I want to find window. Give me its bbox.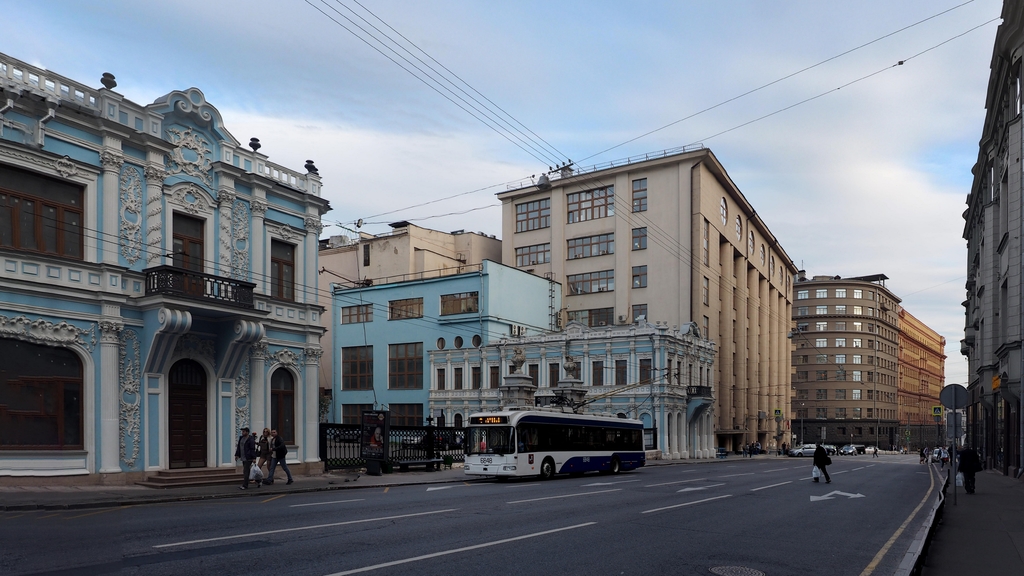
<region>732, 215, 744, 238</region>.
